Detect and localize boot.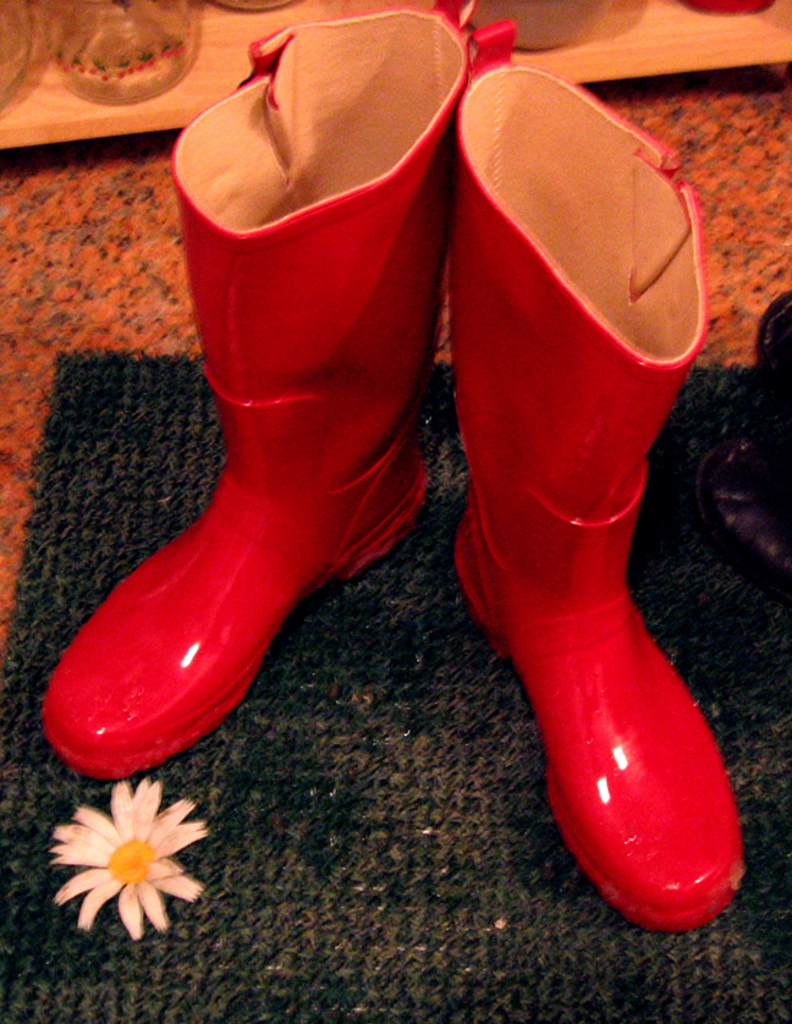
Localized at 441,57,746,927.
